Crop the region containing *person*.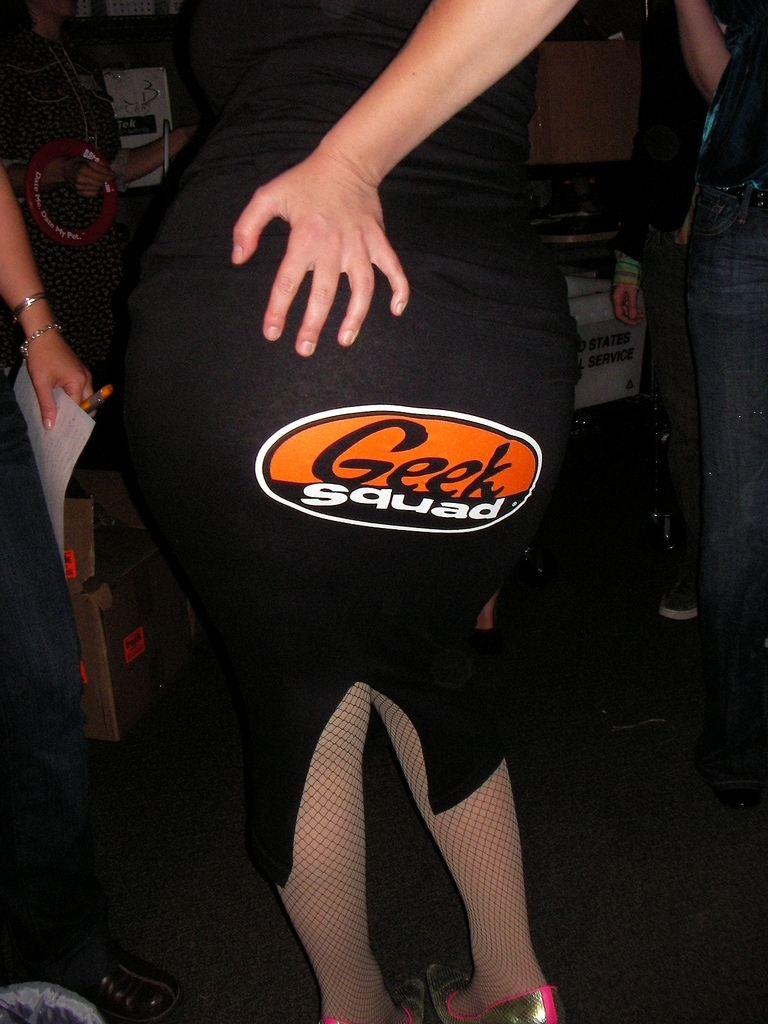
Crop region: {"left": 677, "top": 0, "right": 767, "bottom": 681}.
